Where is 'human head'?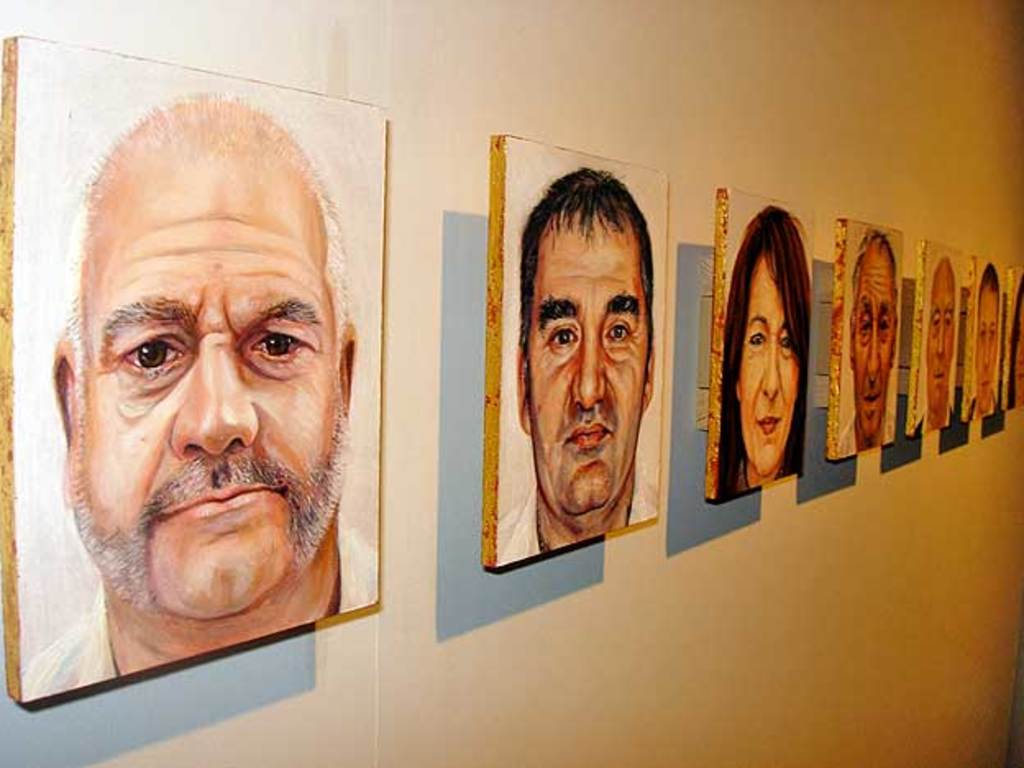
922:253:953:418.
